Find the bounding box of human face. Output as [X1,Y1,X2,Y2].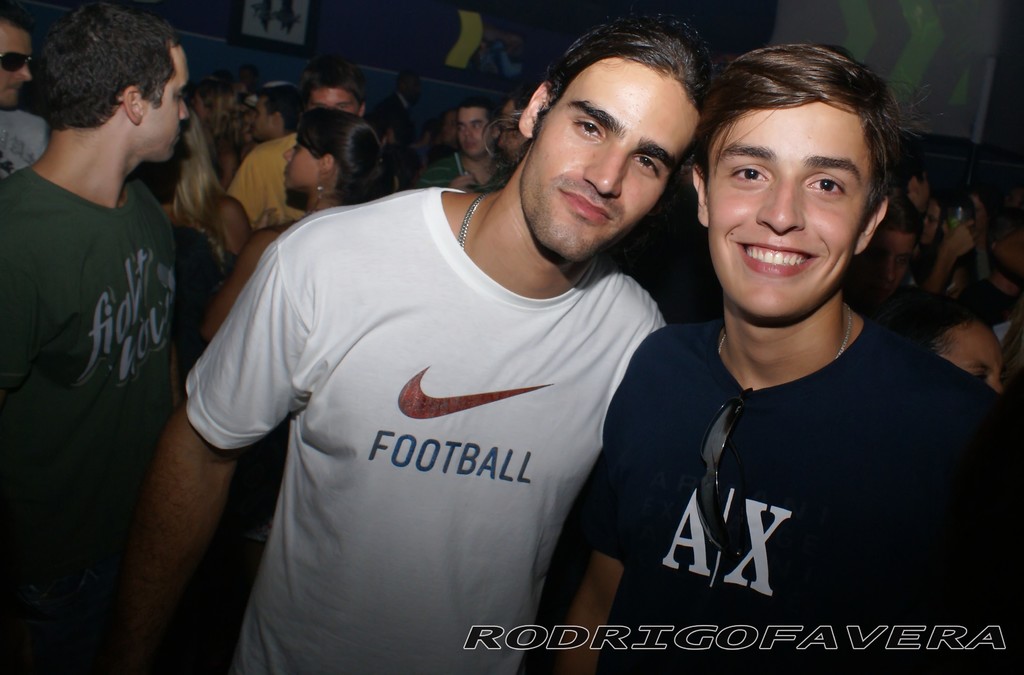
[249,93,275,138].
